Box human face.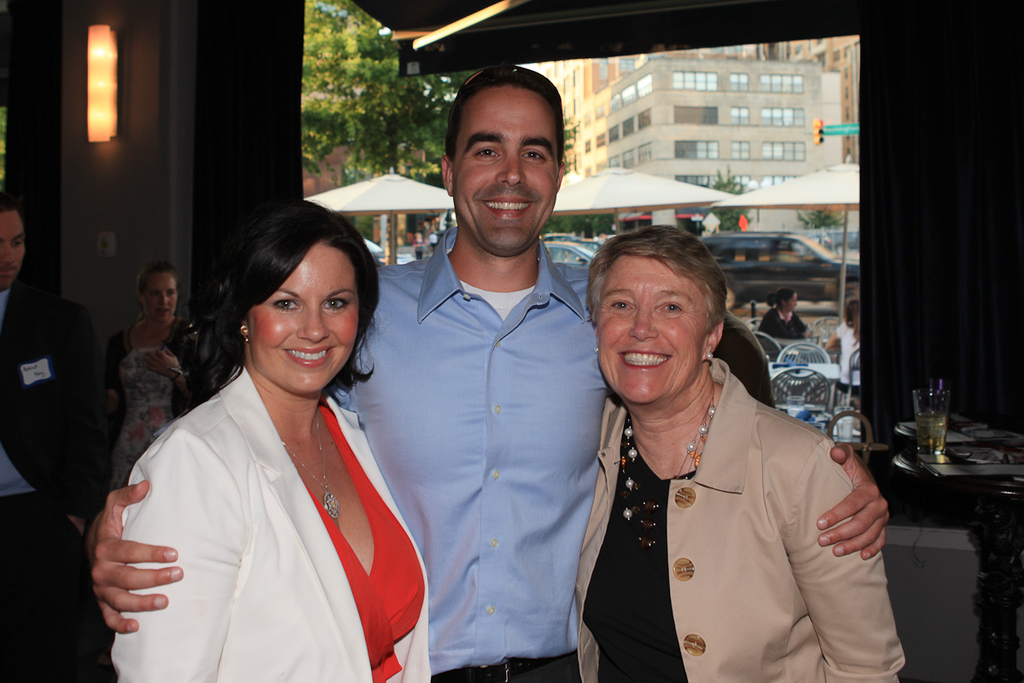
rect(784, 295, 796, 312).
